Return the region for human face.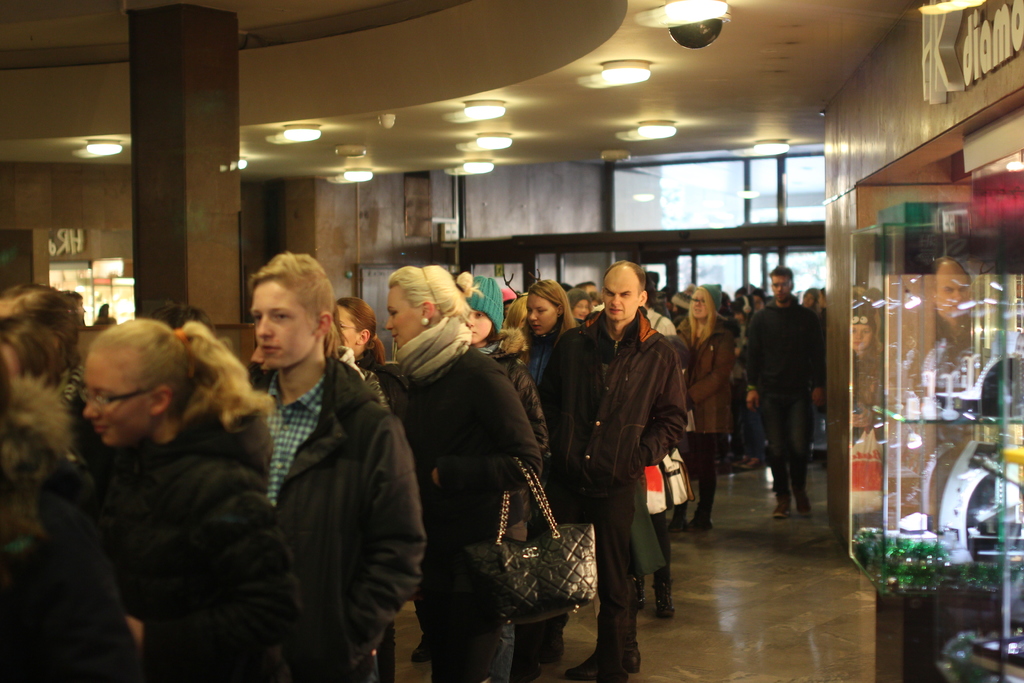
bbox(387, 292, 414, 343).
